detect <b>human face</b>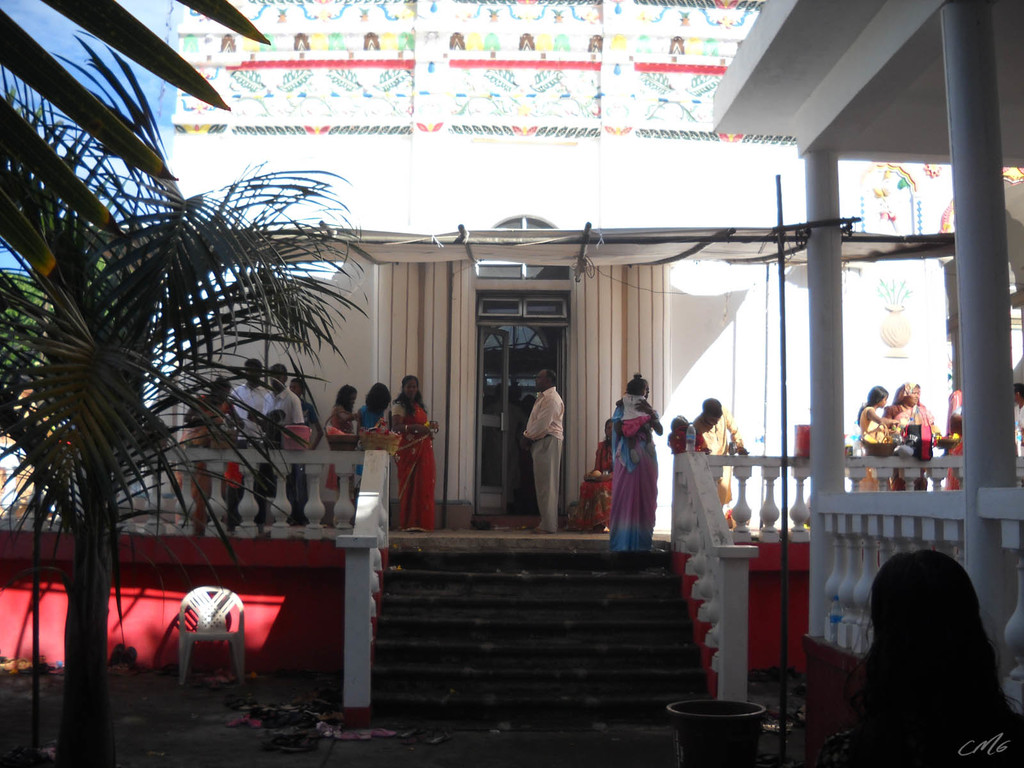
607:423:611:442
